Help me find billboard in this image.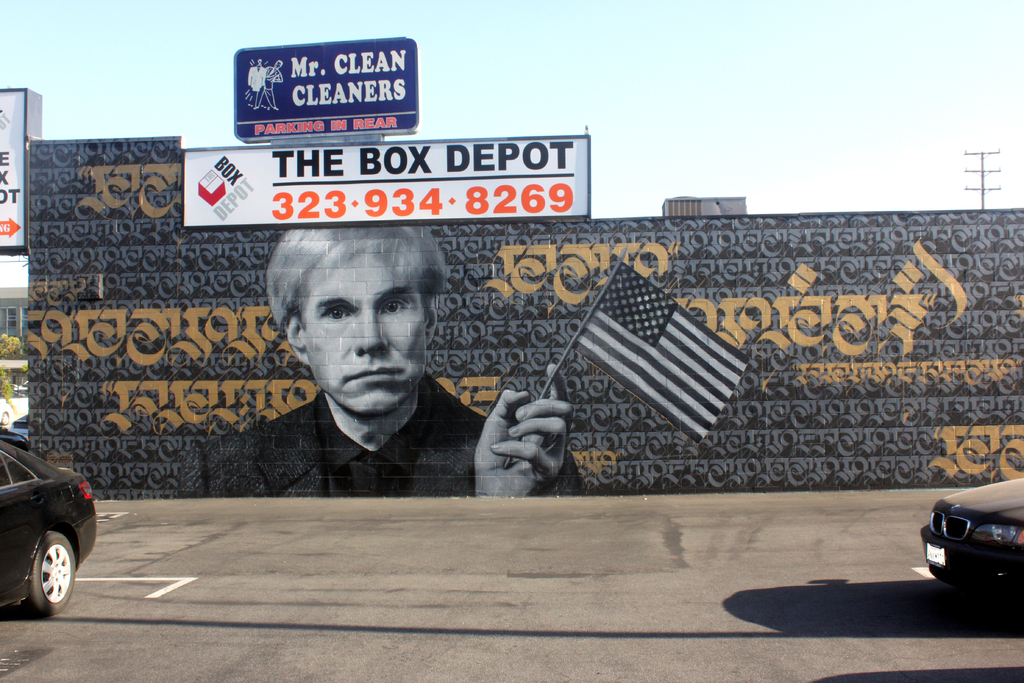
Found it: select_region(186, 131, 577, 230).
